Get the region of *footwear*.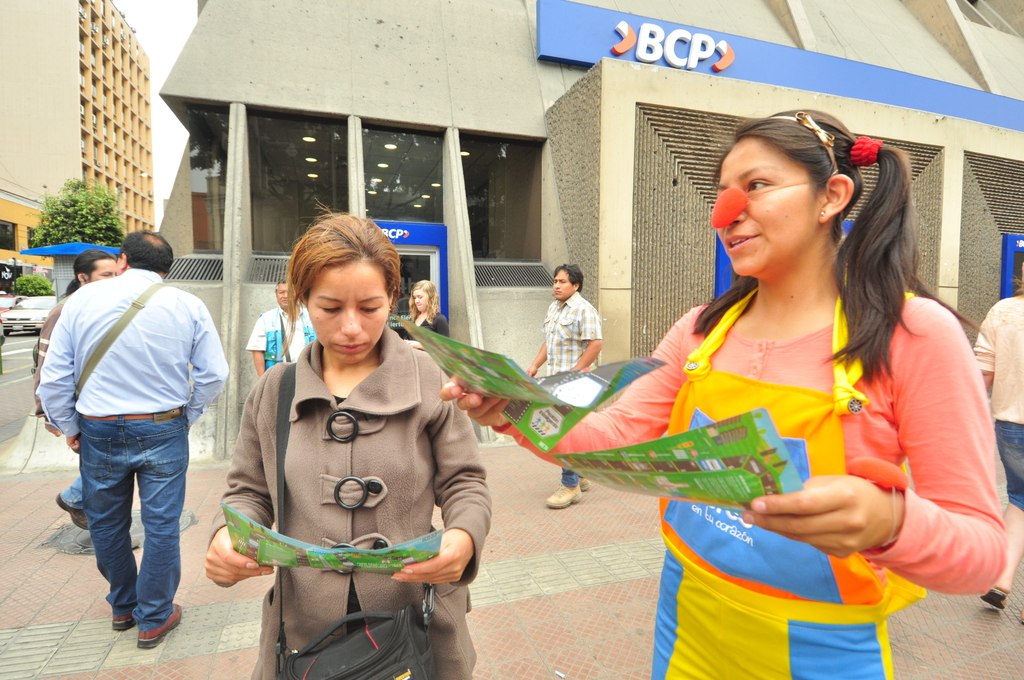
{"left": 981, "top": 589, "right": 1005, "bottom": 613}.
